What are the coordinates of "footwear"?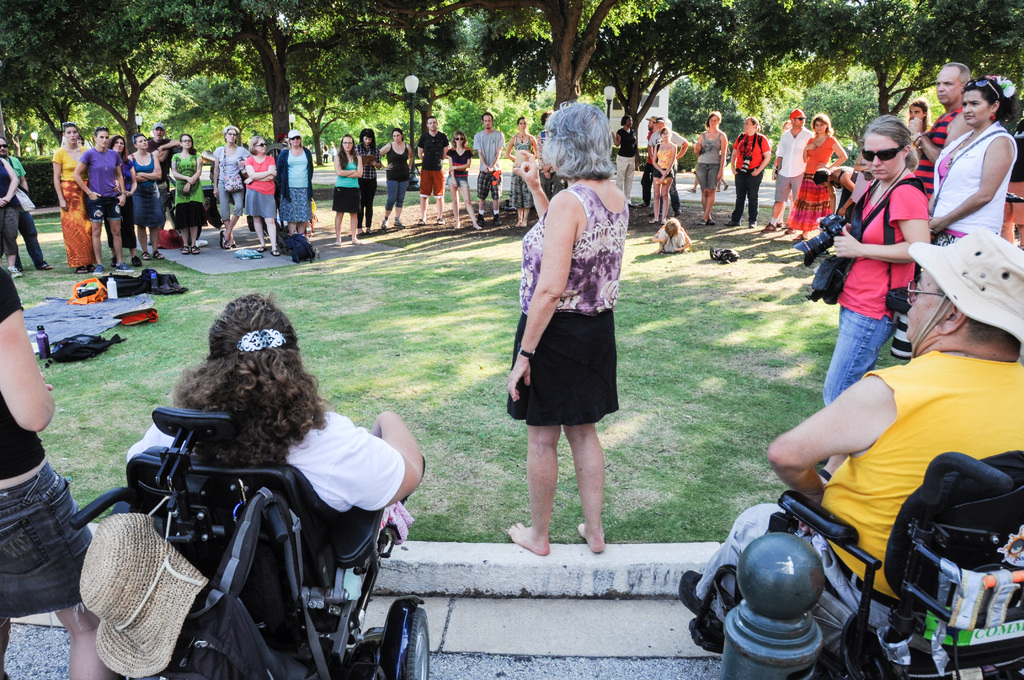
select_region(749, 220, 756, 230).
